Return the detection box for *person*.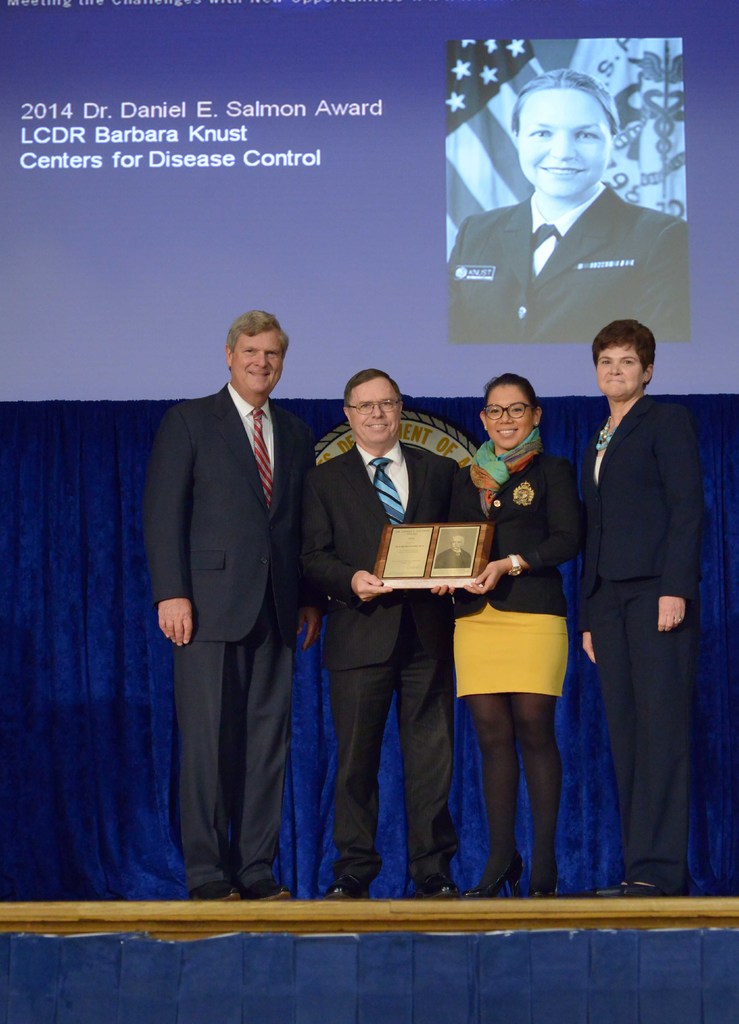
(453, 75, 703, 348).
